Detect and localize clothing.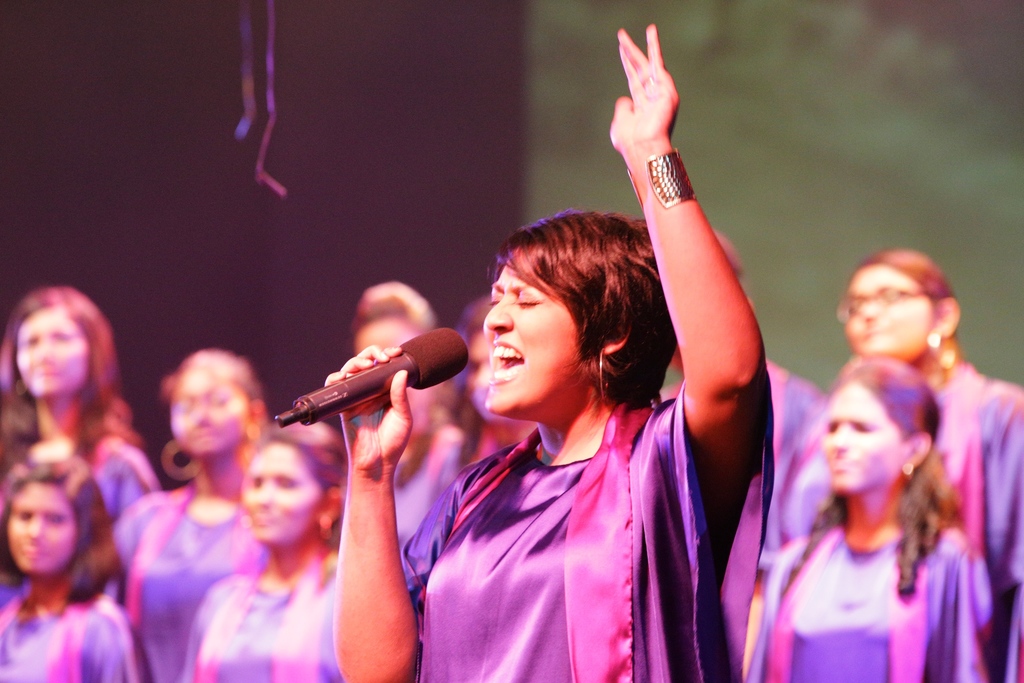
Localized at crop(0, 571, 142, 682).
